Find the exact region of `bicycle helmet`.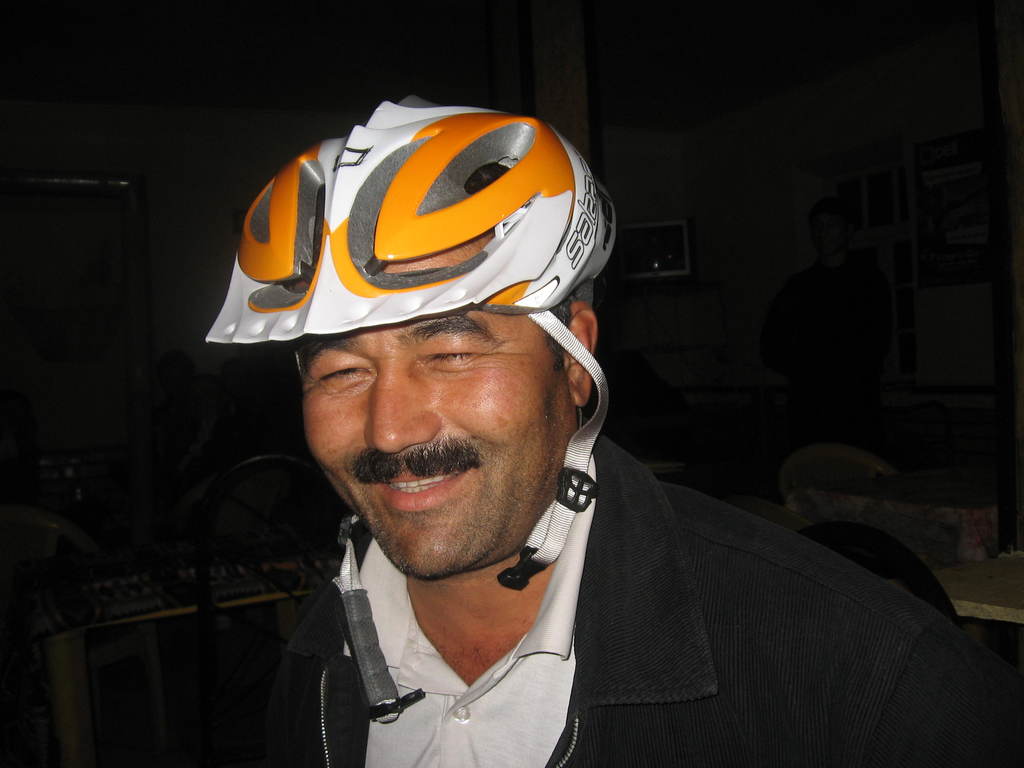
Exact region: {"x1": 203, "y1": 92, "x2": 613, "y2": 588}.
